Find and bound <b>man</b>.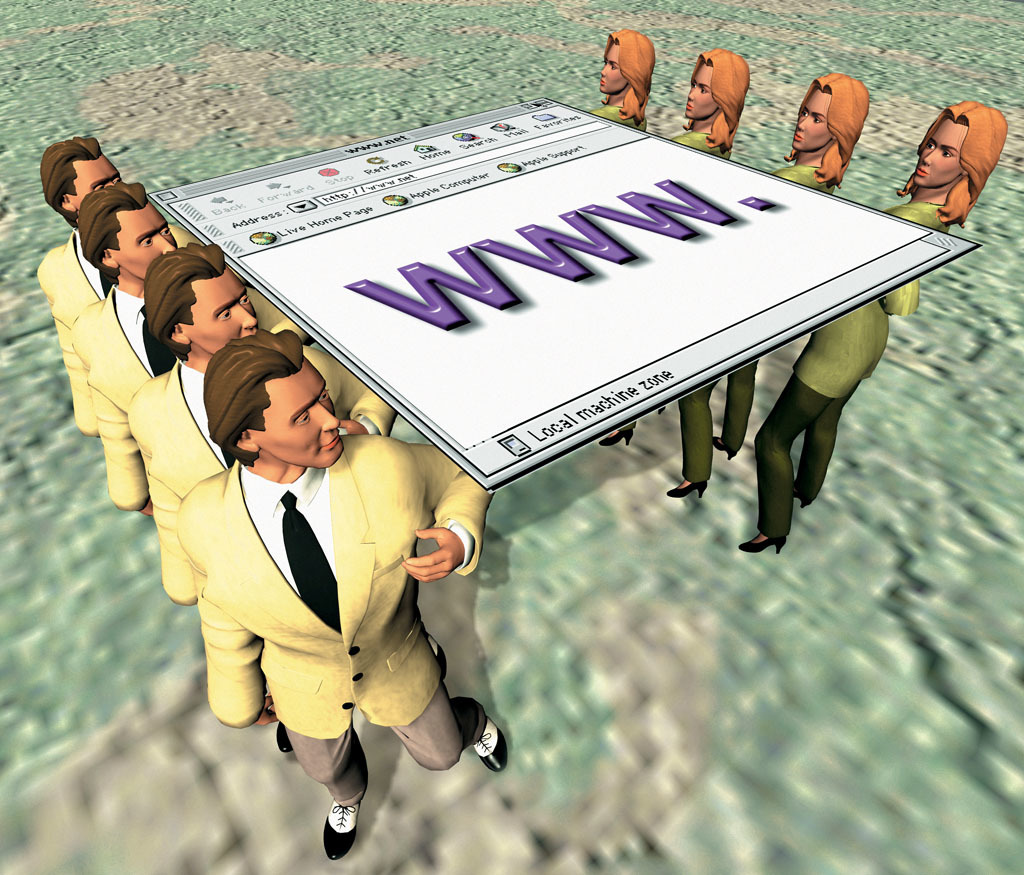
Bound: select_region(71, 185, 316, 507).
